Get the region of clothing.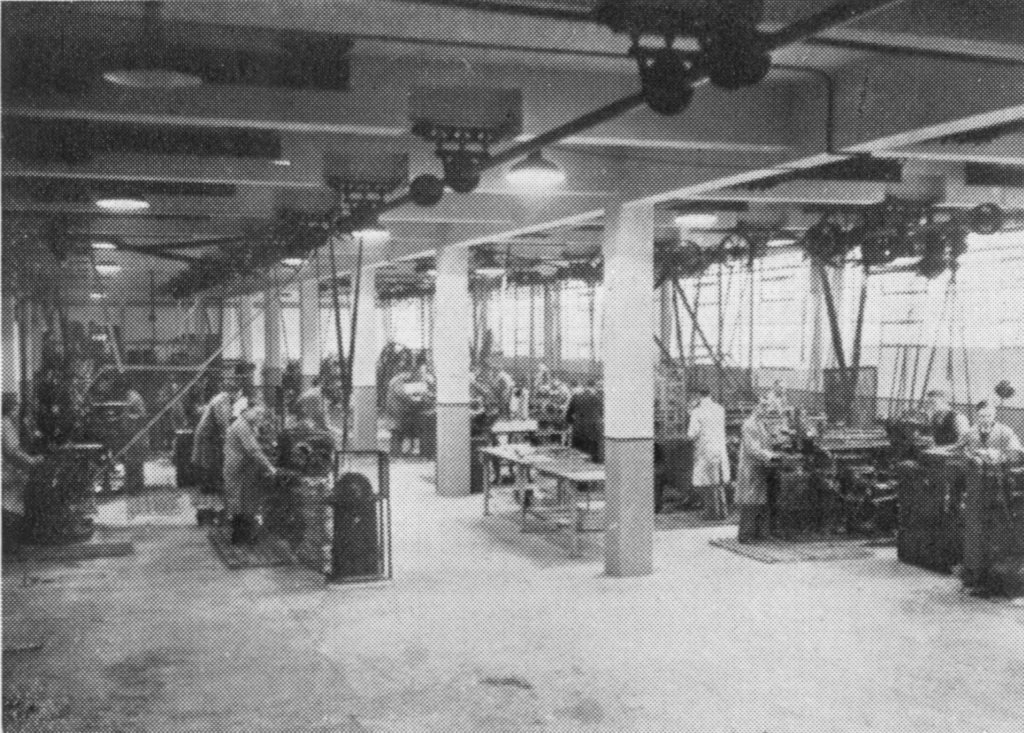
<bbox>0, 406, 21, 486</bbox>.
